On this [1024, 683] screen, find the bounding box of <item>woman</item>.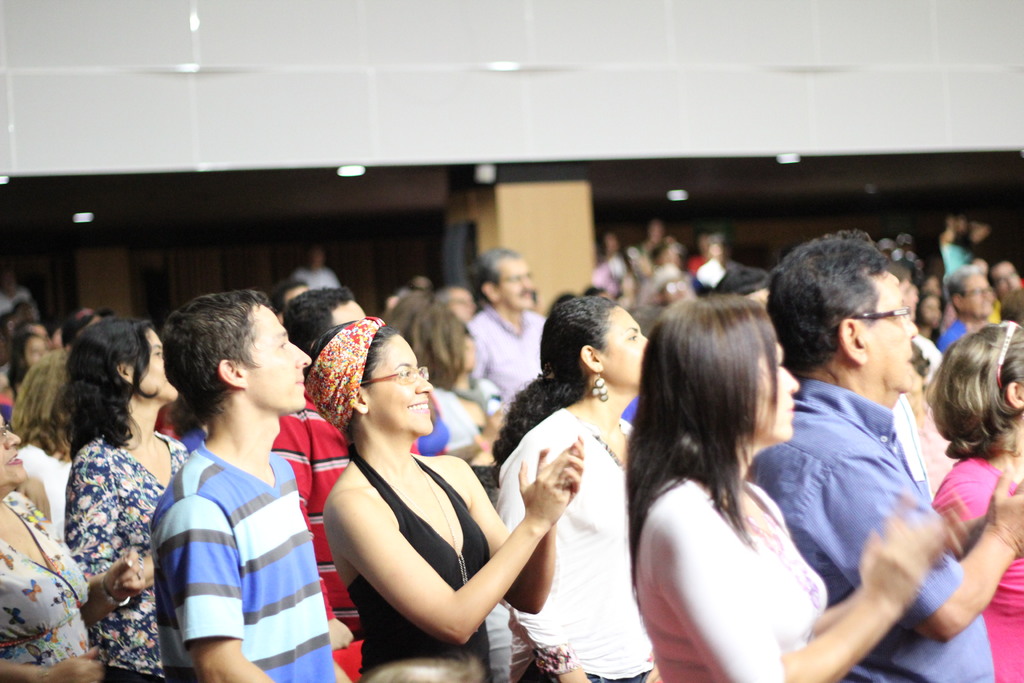
Bounding box: BBox(378, 288, 499, 467).
